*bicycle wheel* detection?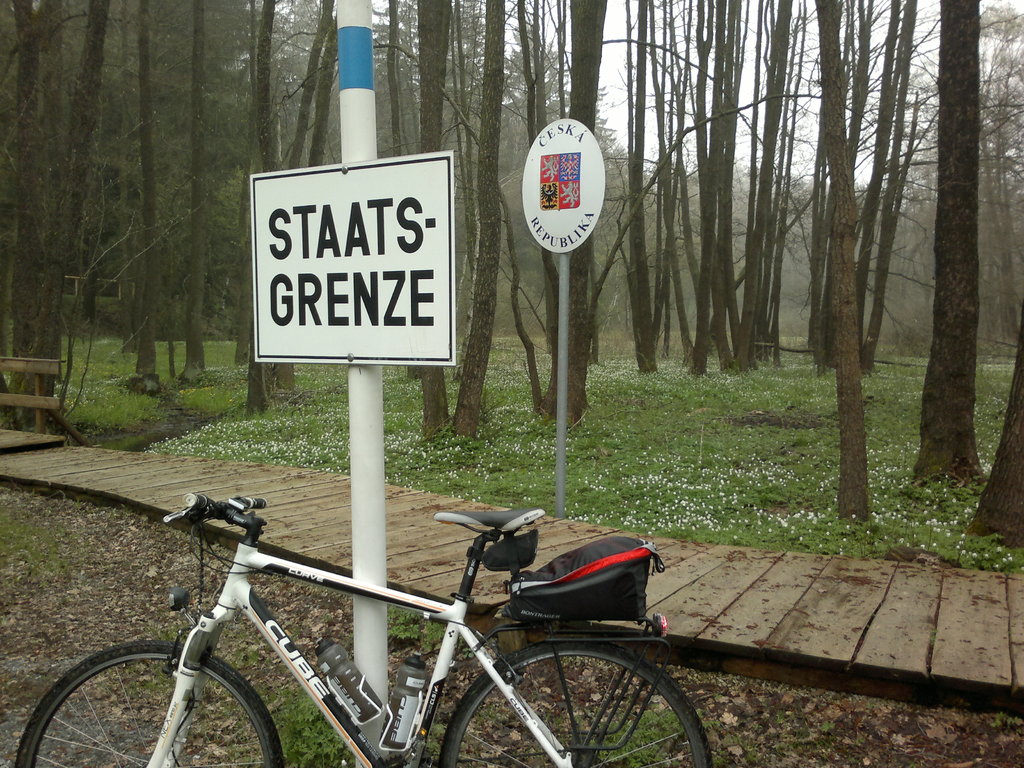
BBox(13, 638, 282, 767)
